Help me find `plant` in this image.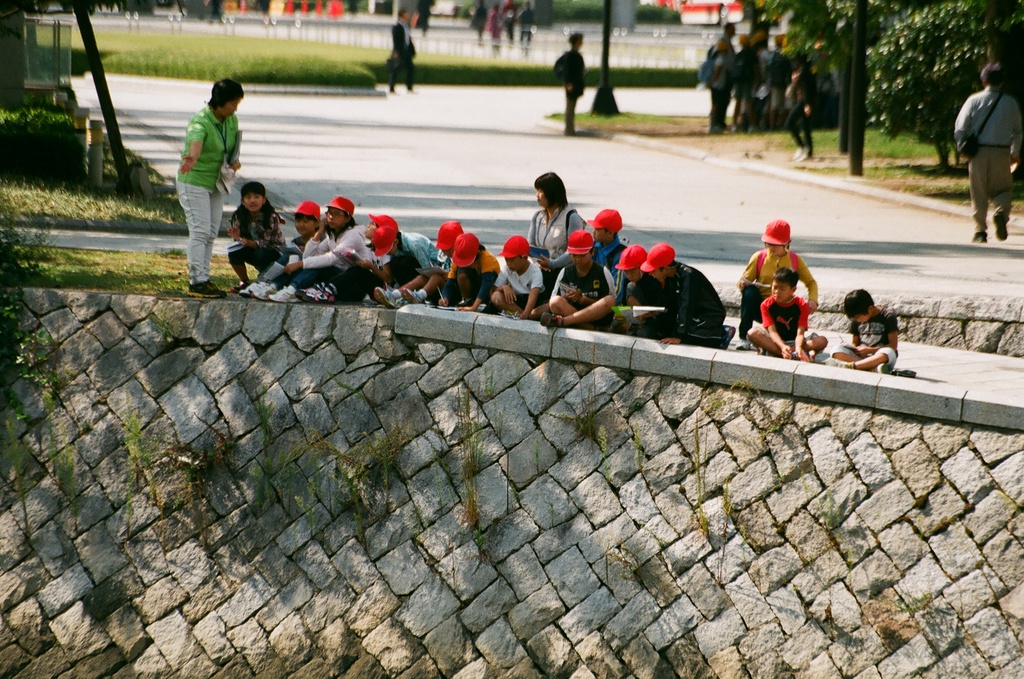
Found it: 0 407 37 473.
